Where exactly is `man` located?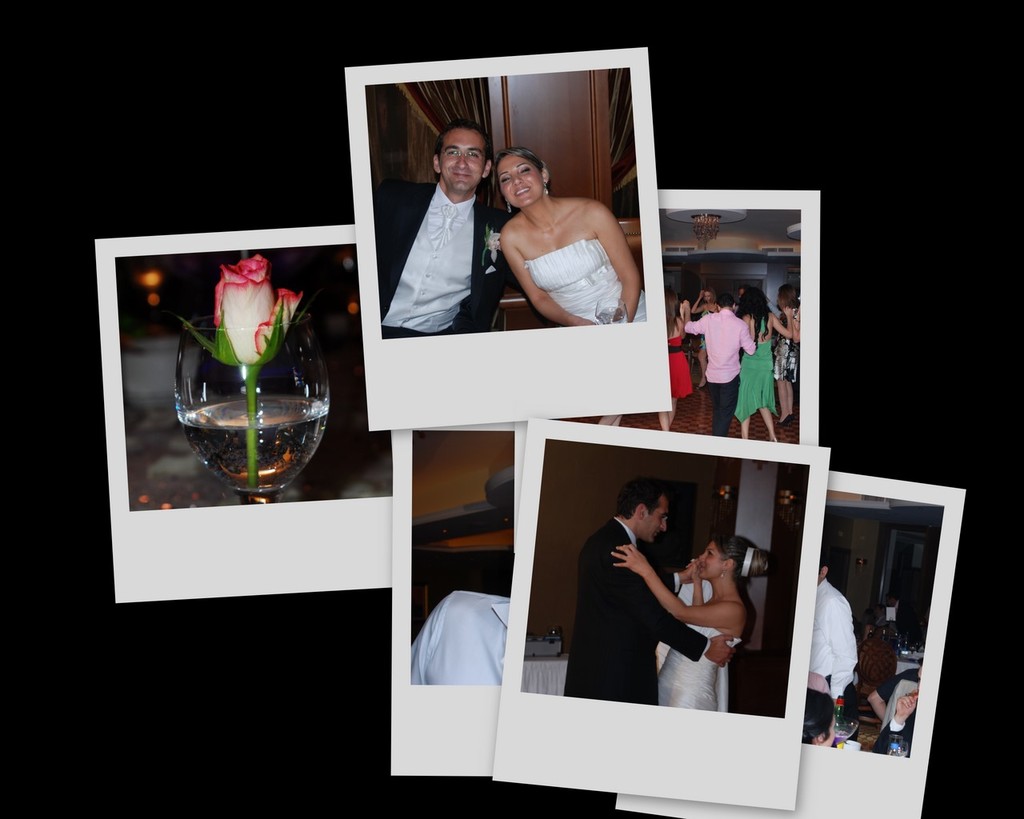
Its bounding box is 806,553,855,709.
